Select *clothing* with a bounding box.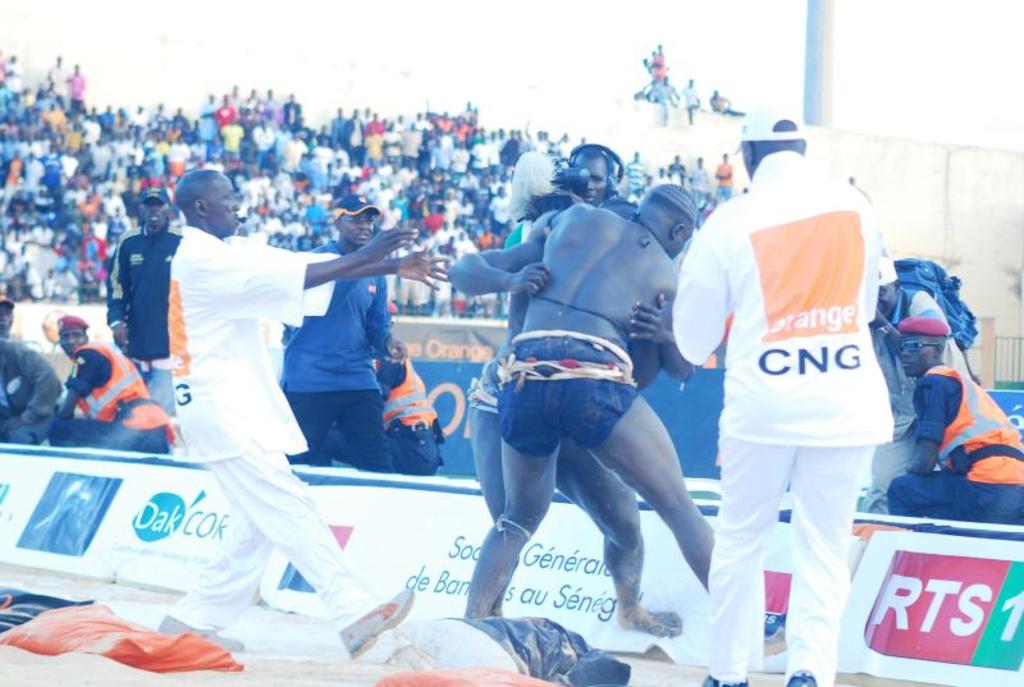
crop(46, 67, 67, 88).
